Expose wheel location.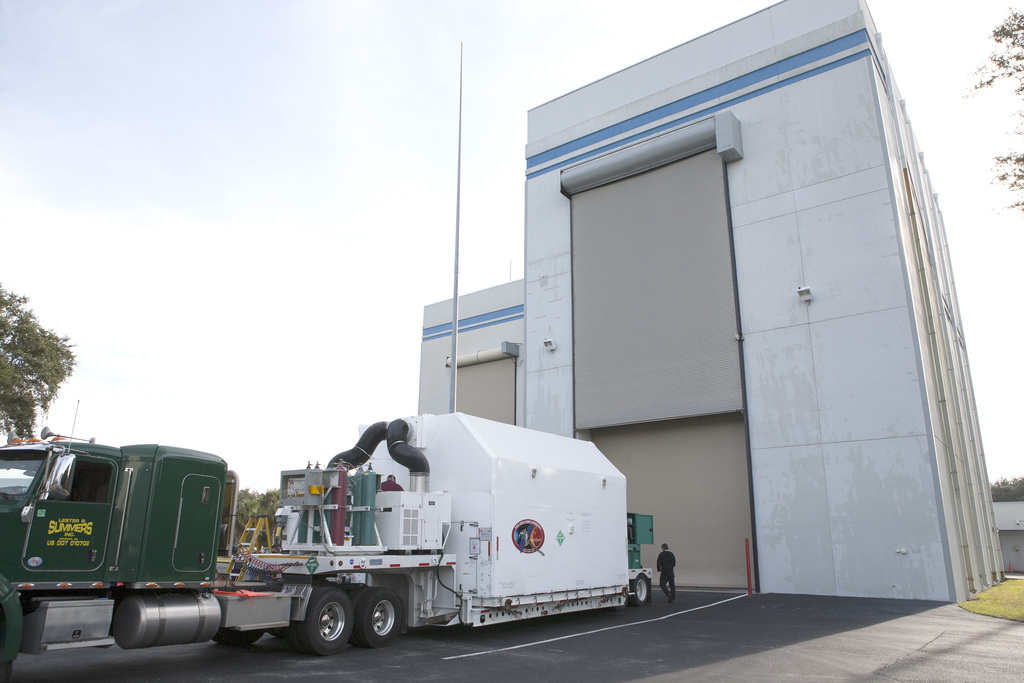
Exposed at region(211, 625, 266, 644).
